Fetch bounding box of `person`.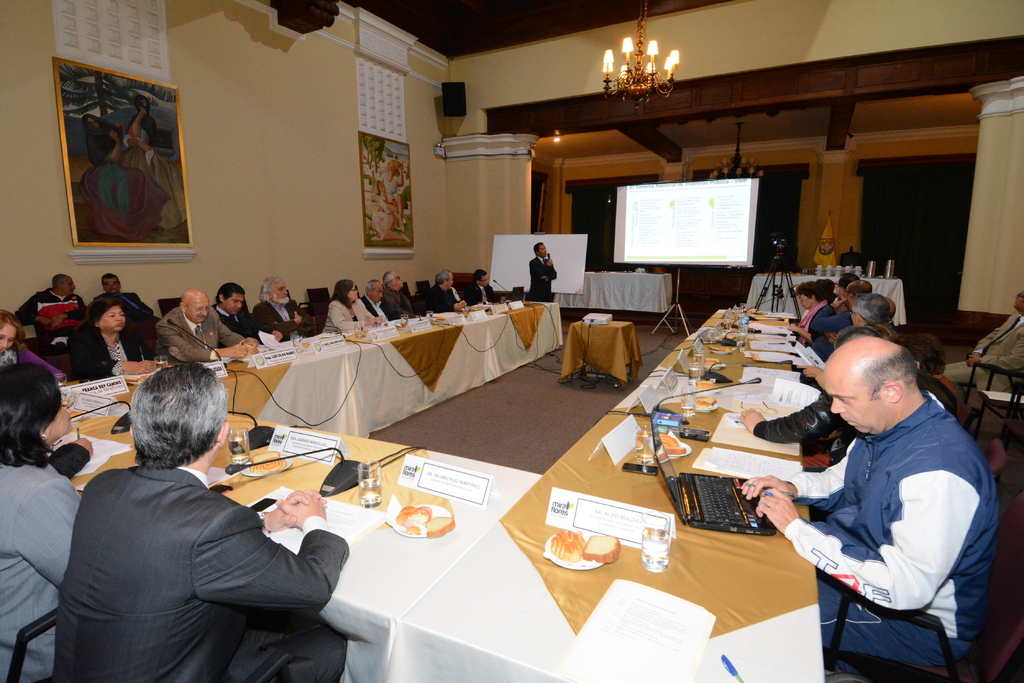
Bbox: {"x1": 831, "y1": 273, "x2": 857, "y2": 314}.
